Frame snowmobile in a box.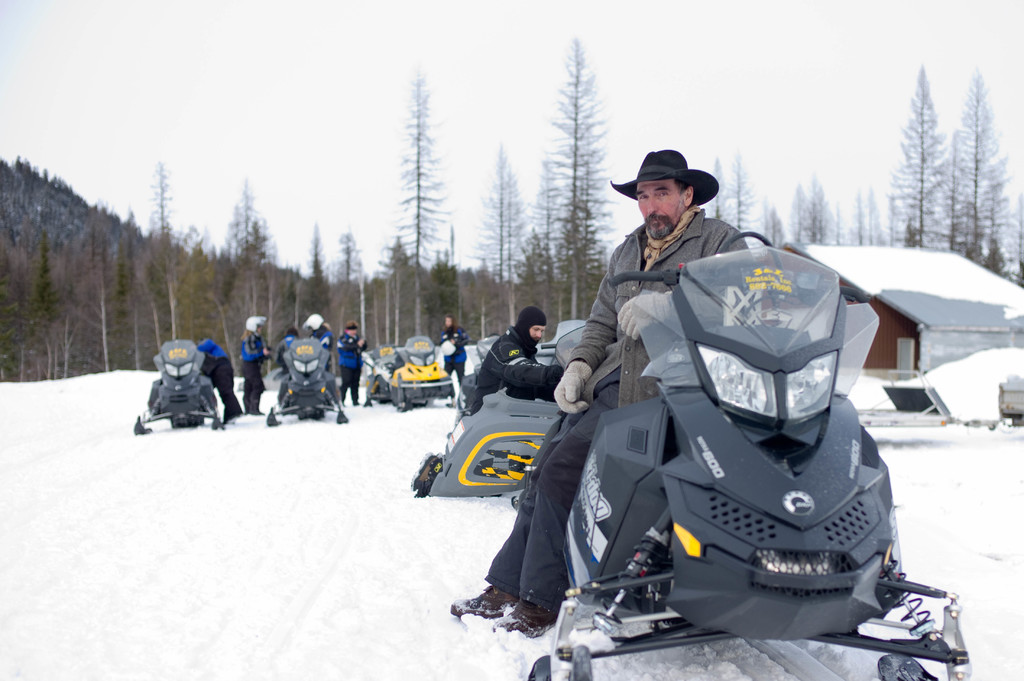
bbox(362, 336, 456, 416).
